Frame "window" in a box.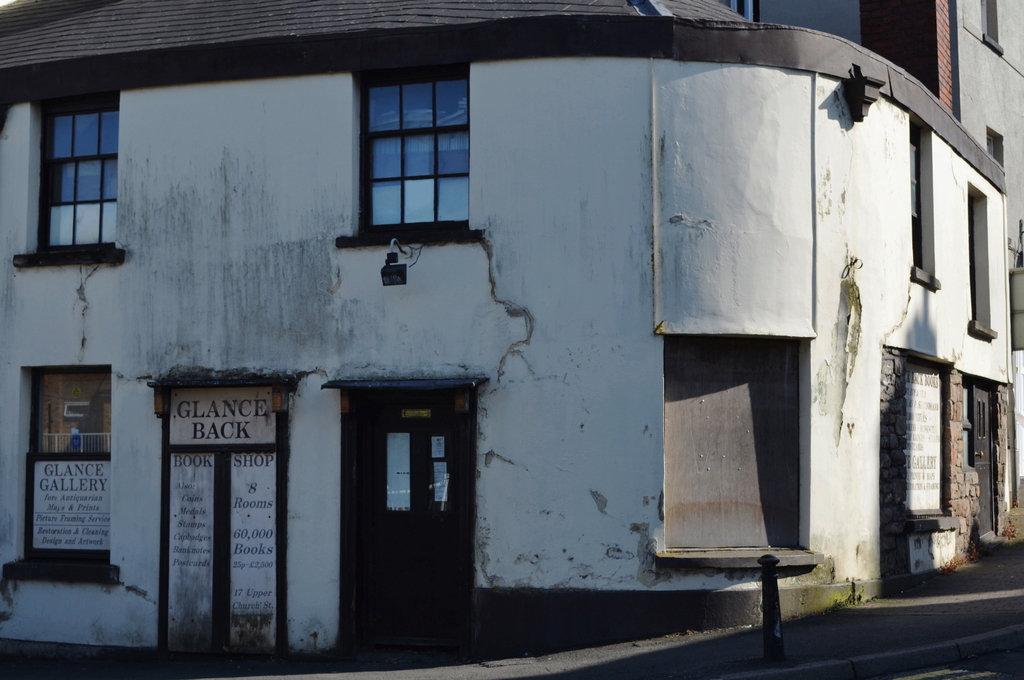
x1=982 y1=0 x2=1005 y2=58.
